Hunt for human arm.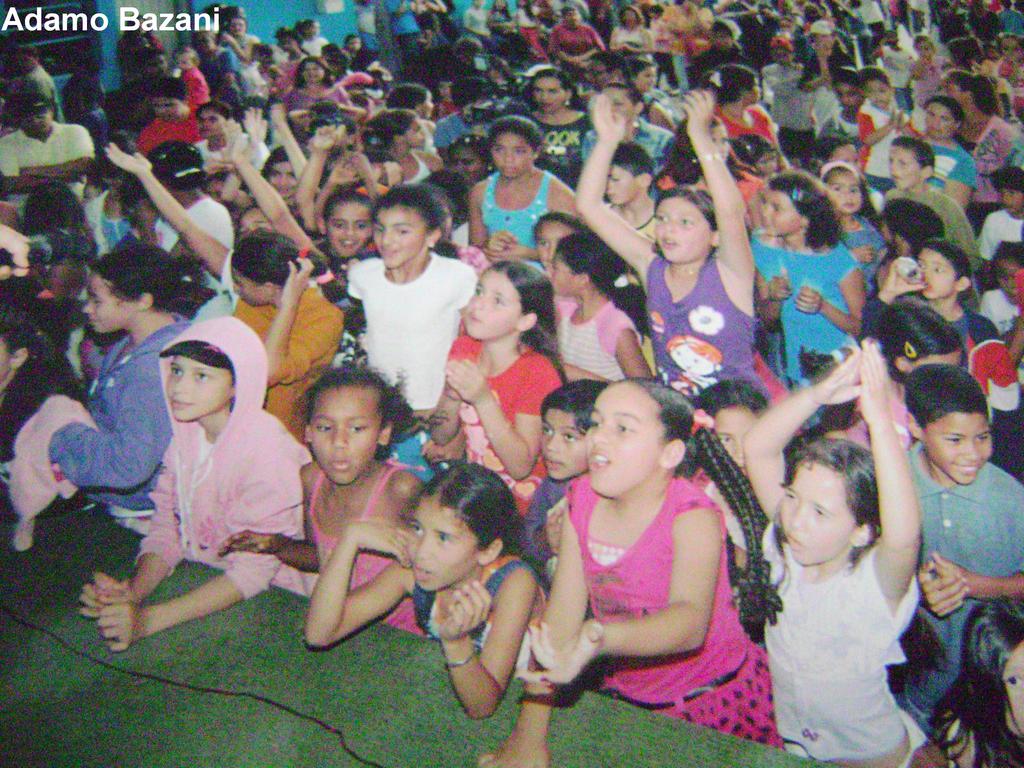
Hunted down at locate(675, 86, 756, 279).
